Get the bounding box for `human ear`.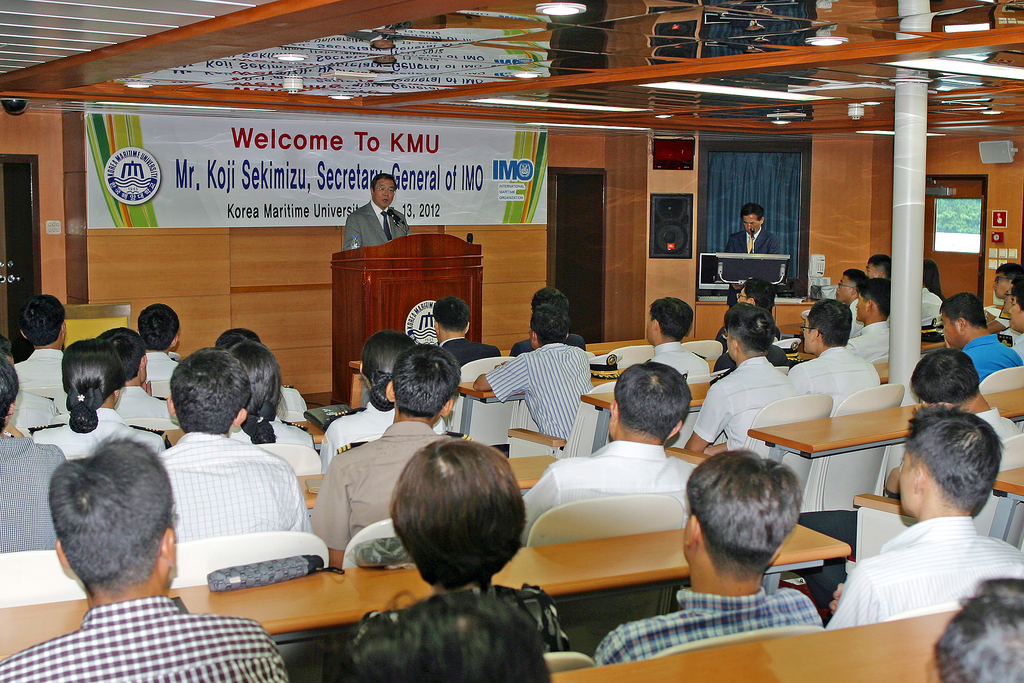
Rect(61, 322, 68, 336).
